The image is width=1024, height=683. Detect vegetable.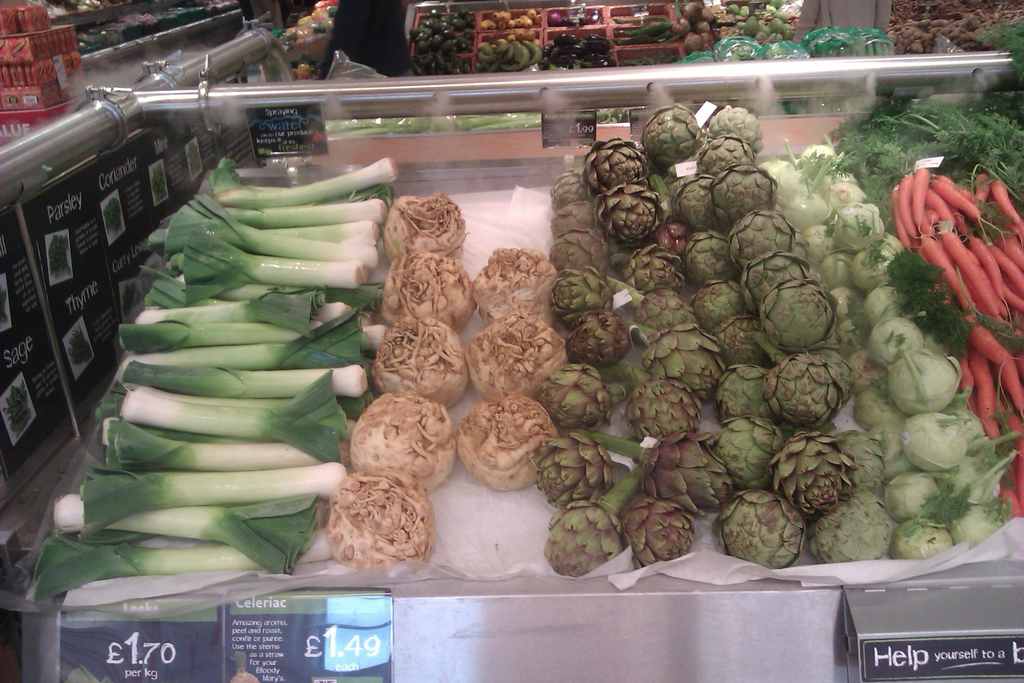
Detection: (53,234,74,283).
